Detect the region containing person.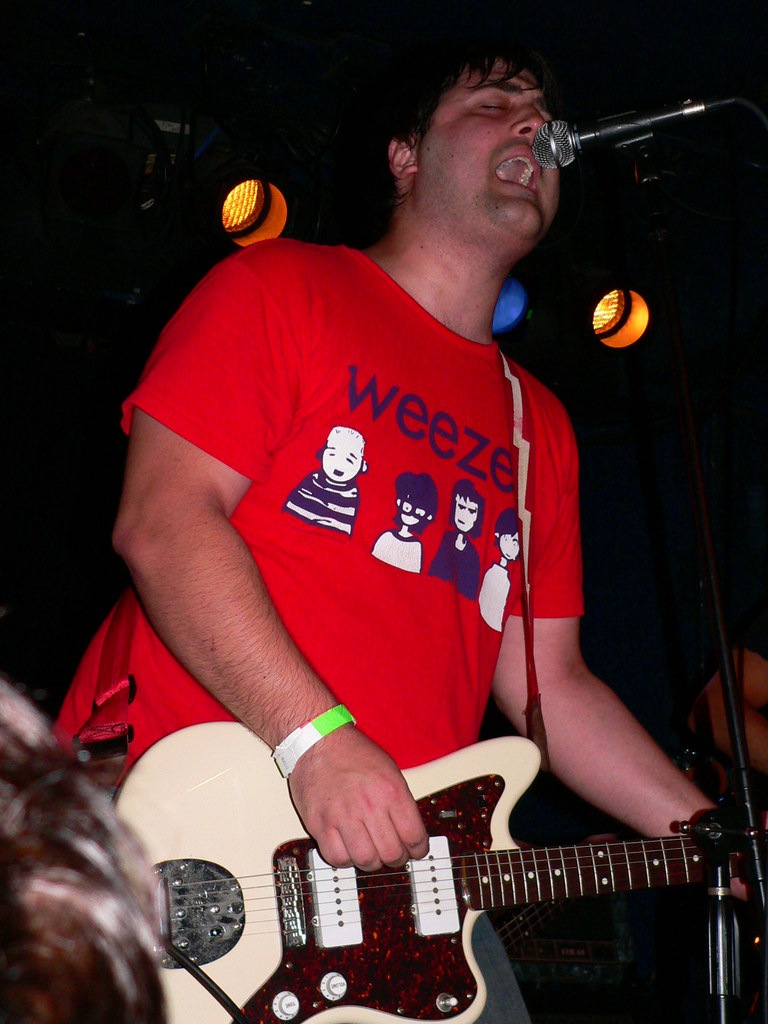
pyautogui.locateOnScreen(135, 82, 677, 1000).
